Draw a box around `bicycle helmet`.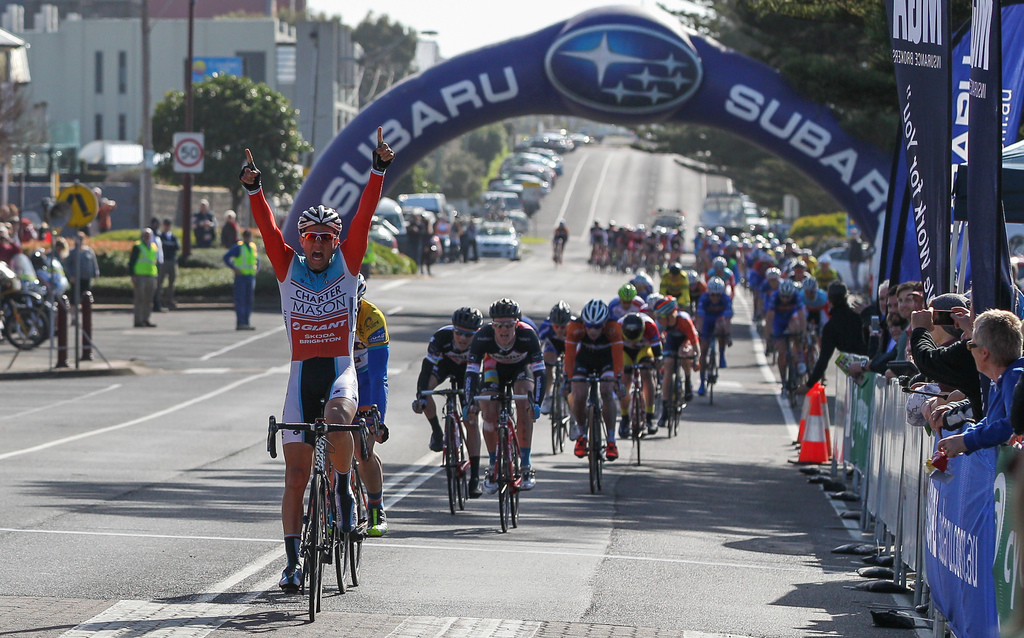
(707,275,726,291).
